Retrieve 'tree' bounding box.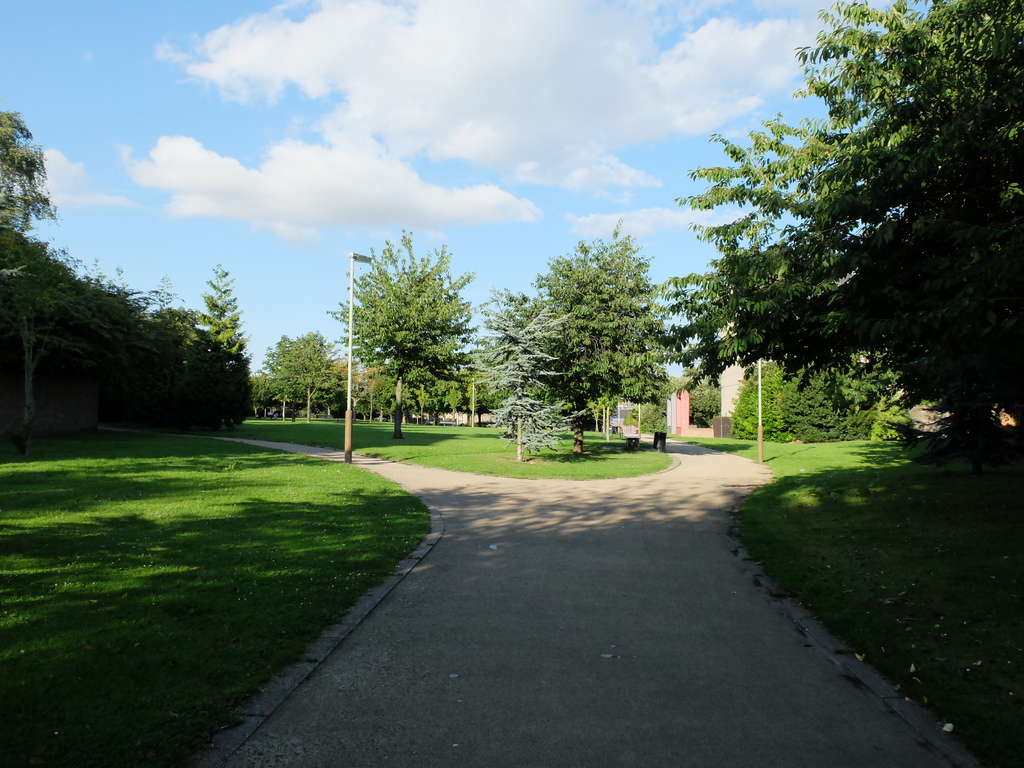
Bounding box: 472, 299, 568, 464.
